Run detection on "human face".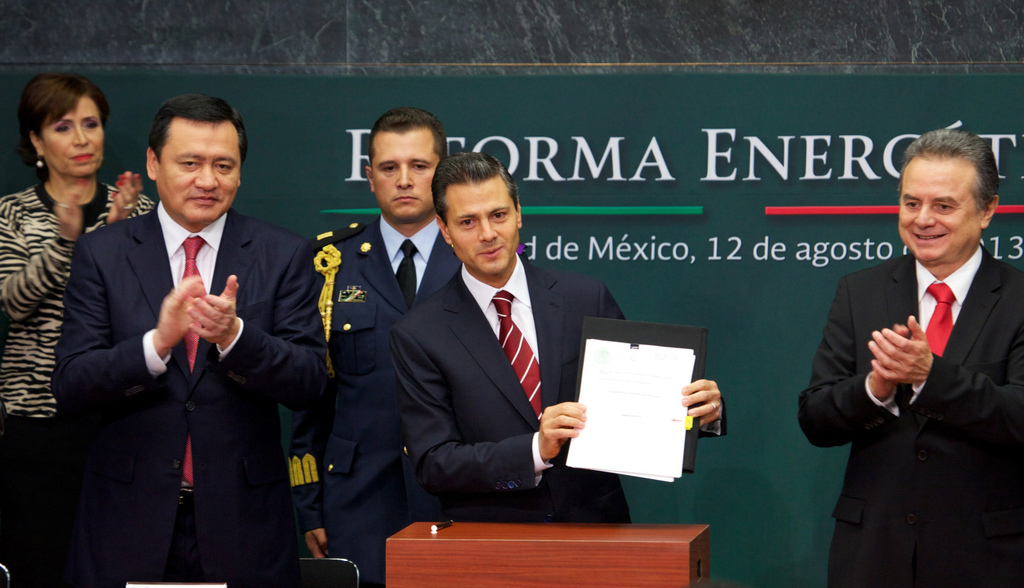
Result: bbox(155, 118, 241, 224).
